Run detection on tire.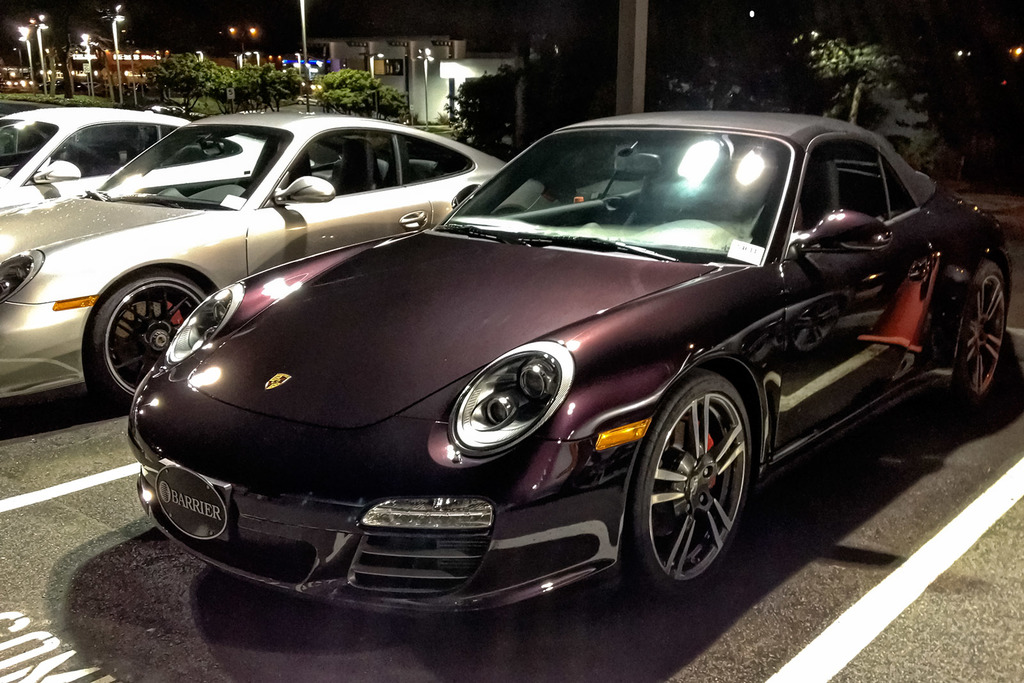
Result: x1=953 y1=257 x2=1008 y2=403.
